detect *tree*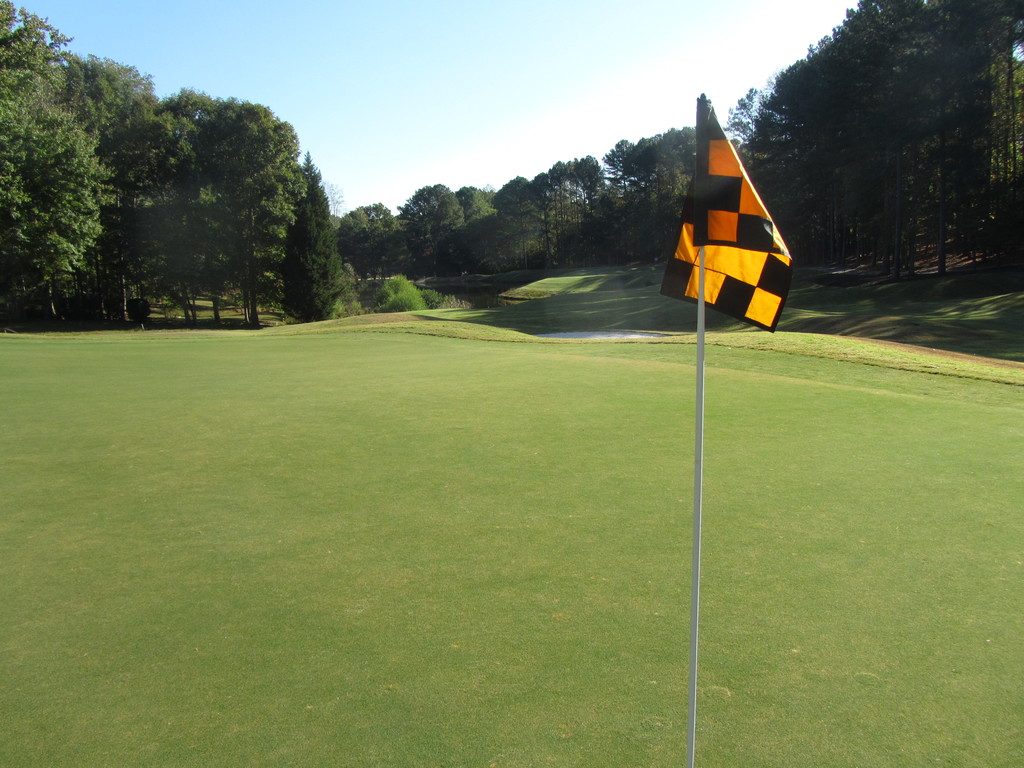
Rect(907, 8, 969, 278)
